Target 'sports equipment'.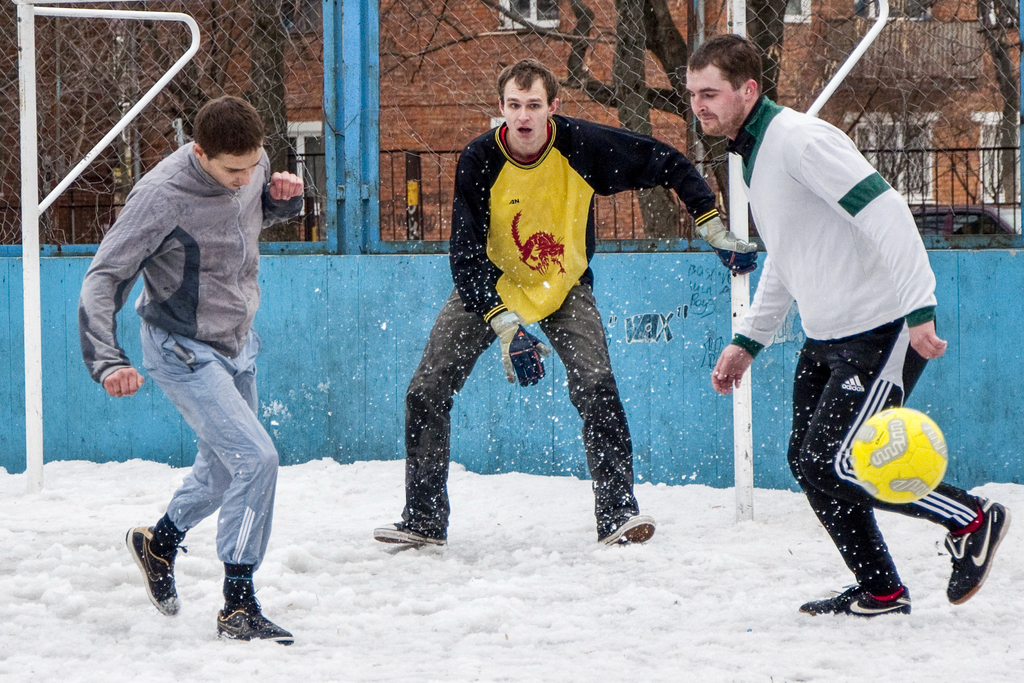
Target region: (x1=486, y1=311, x2=548, y2=387).
